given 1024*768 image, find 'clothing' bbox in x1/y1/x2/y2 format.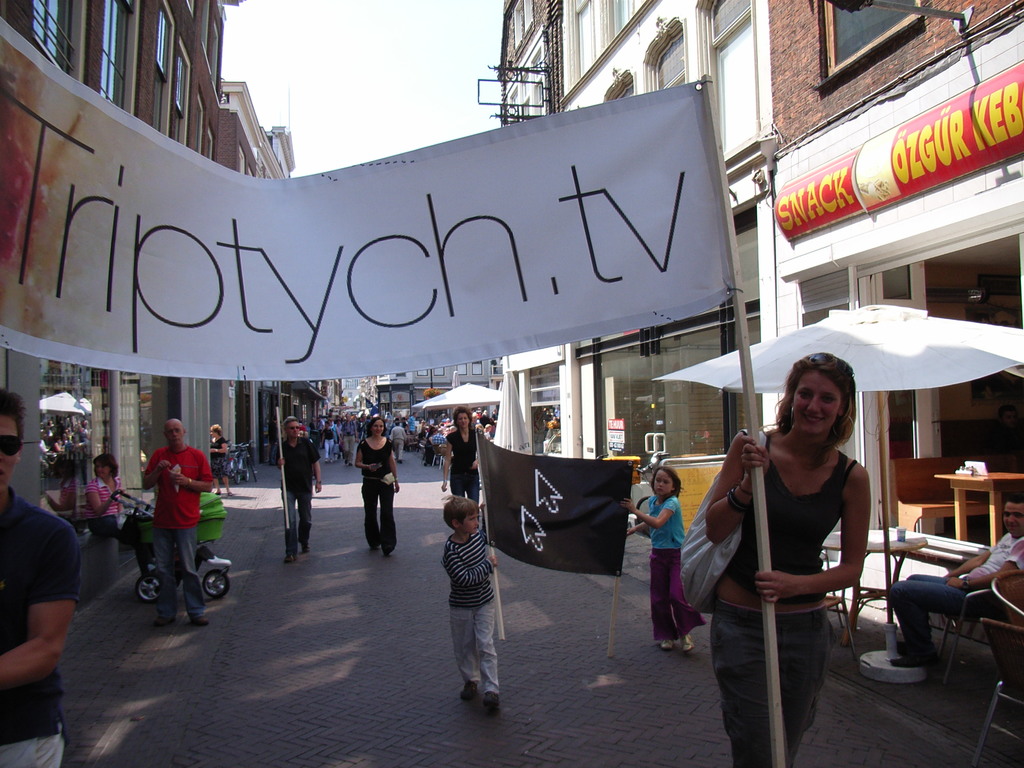
0/487/84/767.
